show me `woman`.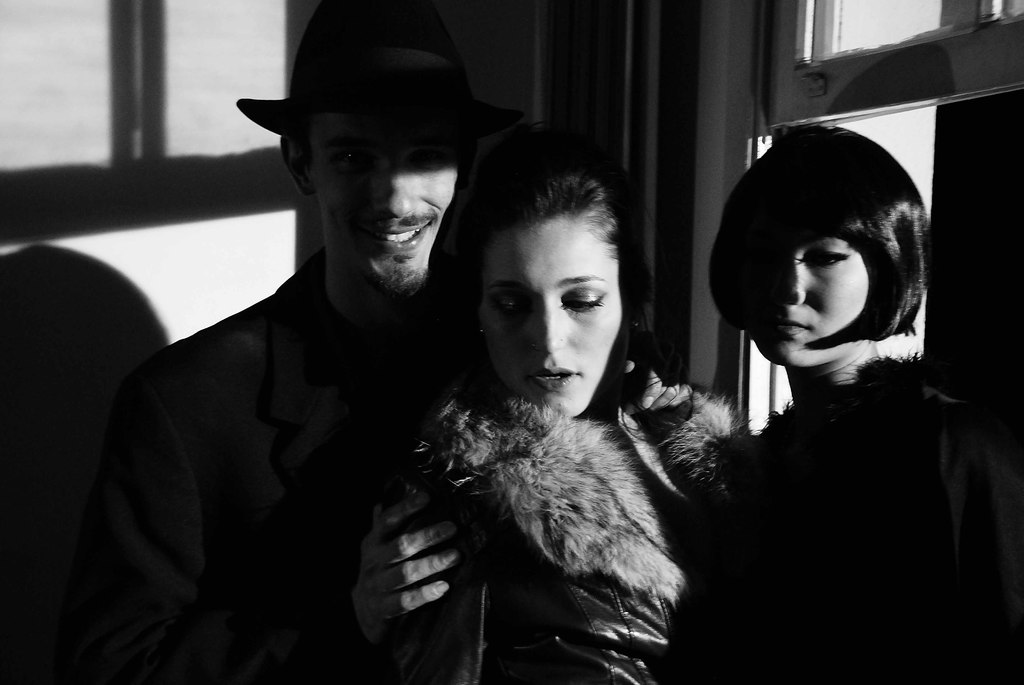
`woman` is here: bbox(651, 120, 1007, 660).
